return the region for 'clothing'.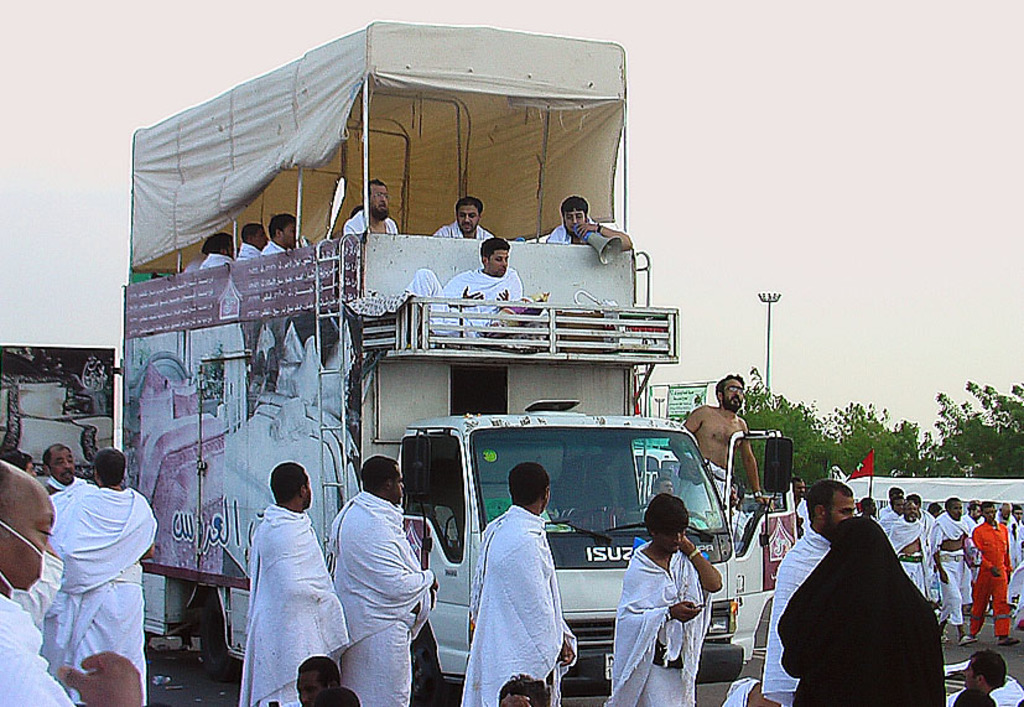
left=459, top=504, right=578, bottom=706.
